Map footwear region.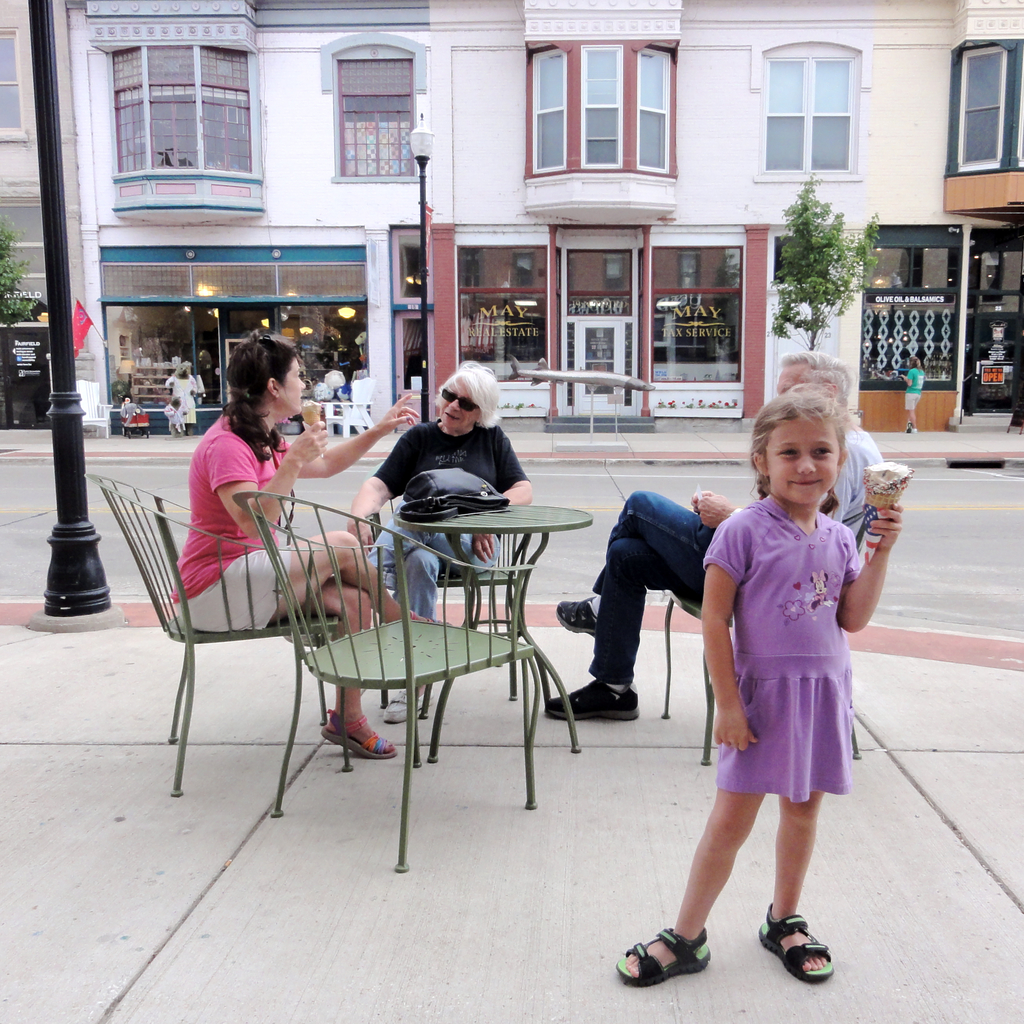
Mapped to box(325, 706, 398, 760).
